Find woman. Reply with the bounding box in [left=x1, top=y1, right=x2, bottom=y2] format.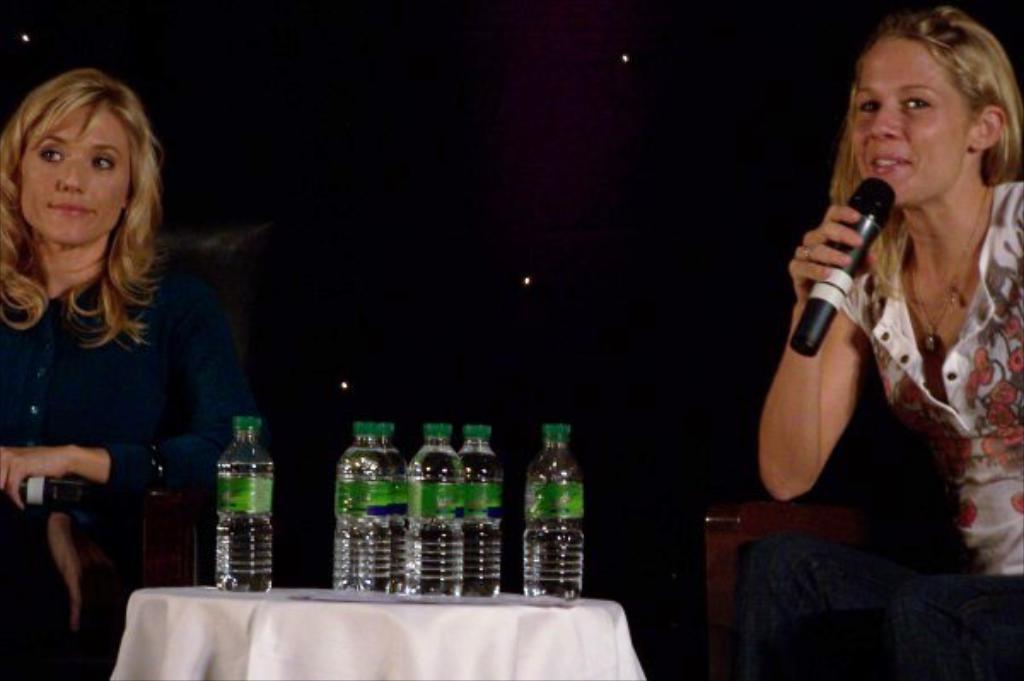
[left=3, top=70, right=236, bottom=643].
